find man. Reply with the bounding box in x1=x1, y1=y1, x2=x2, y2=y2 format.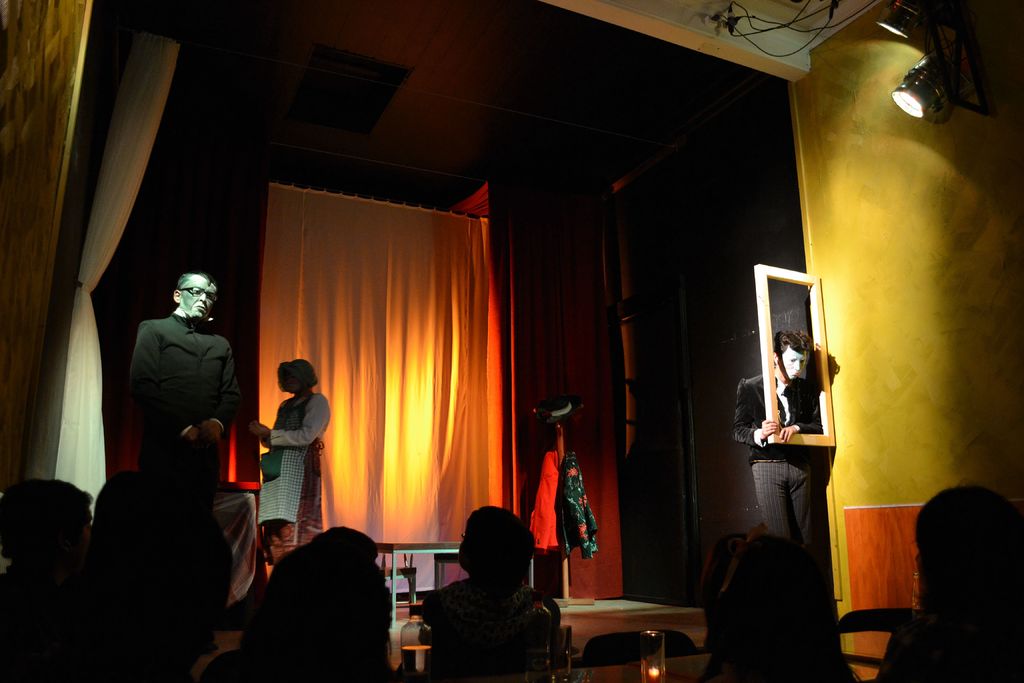
x1=119, y1=270, x2=247, y2=488.
